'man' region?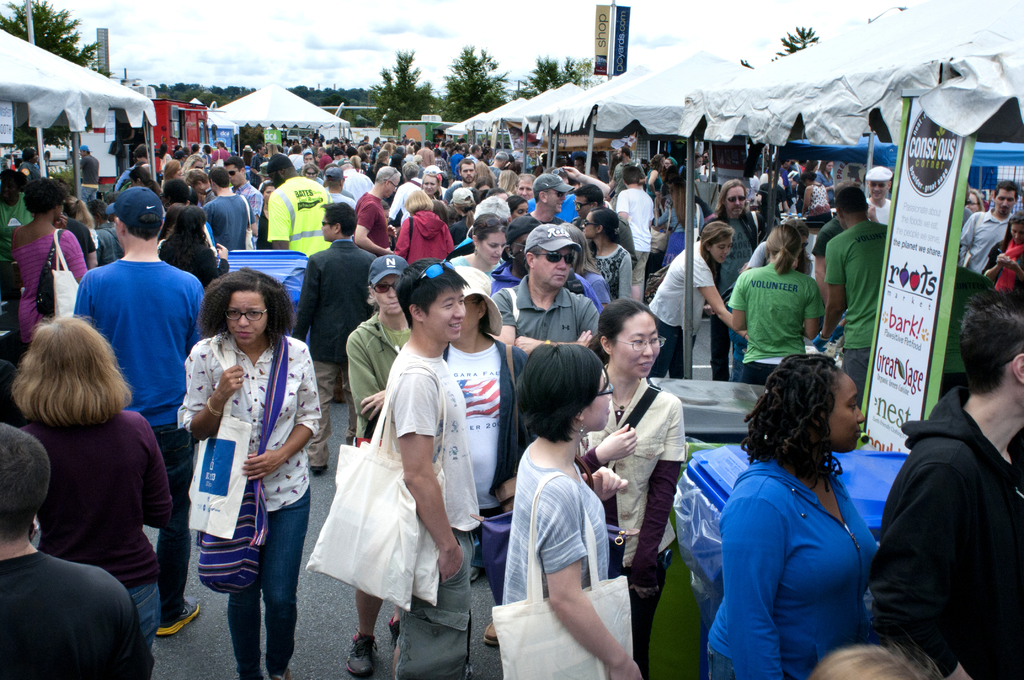
region(337, 158, 373, 195)
